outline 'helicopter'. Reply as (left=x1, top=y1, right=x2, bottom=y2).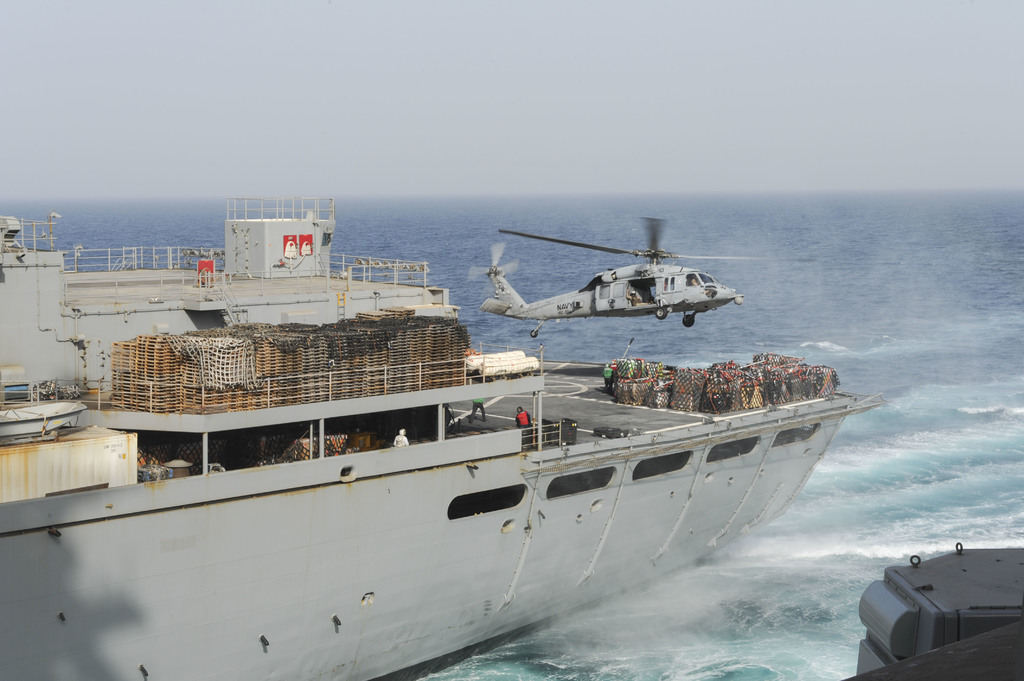
(left=473, top=220, right=758, bottom=337).
